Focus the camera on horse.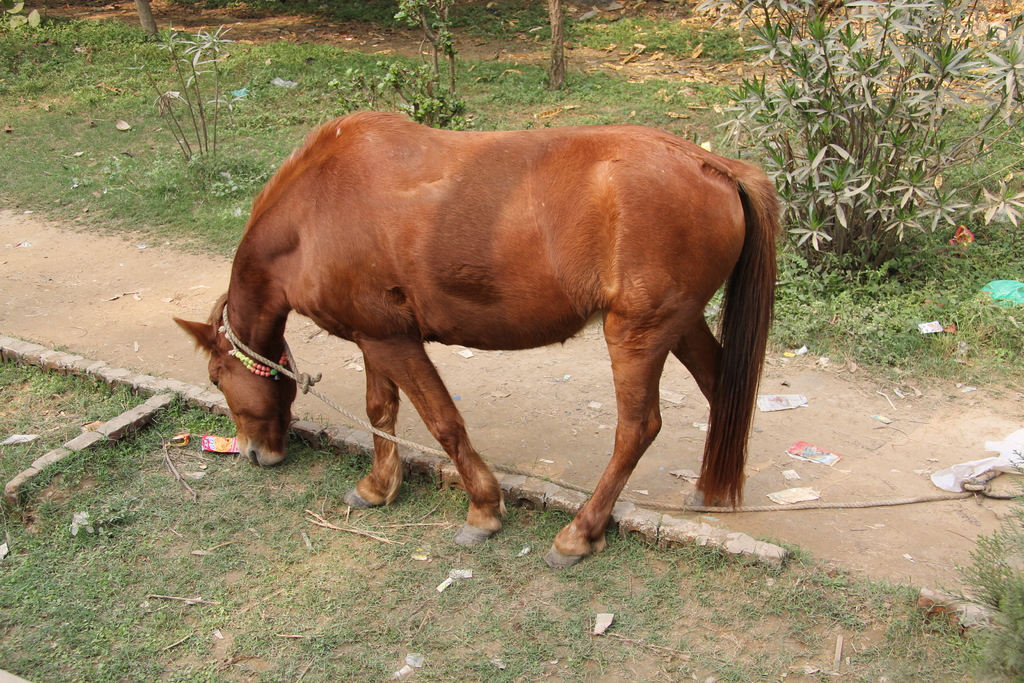
Focus region: x1=168, y1=105, x2=789, y2=565.
